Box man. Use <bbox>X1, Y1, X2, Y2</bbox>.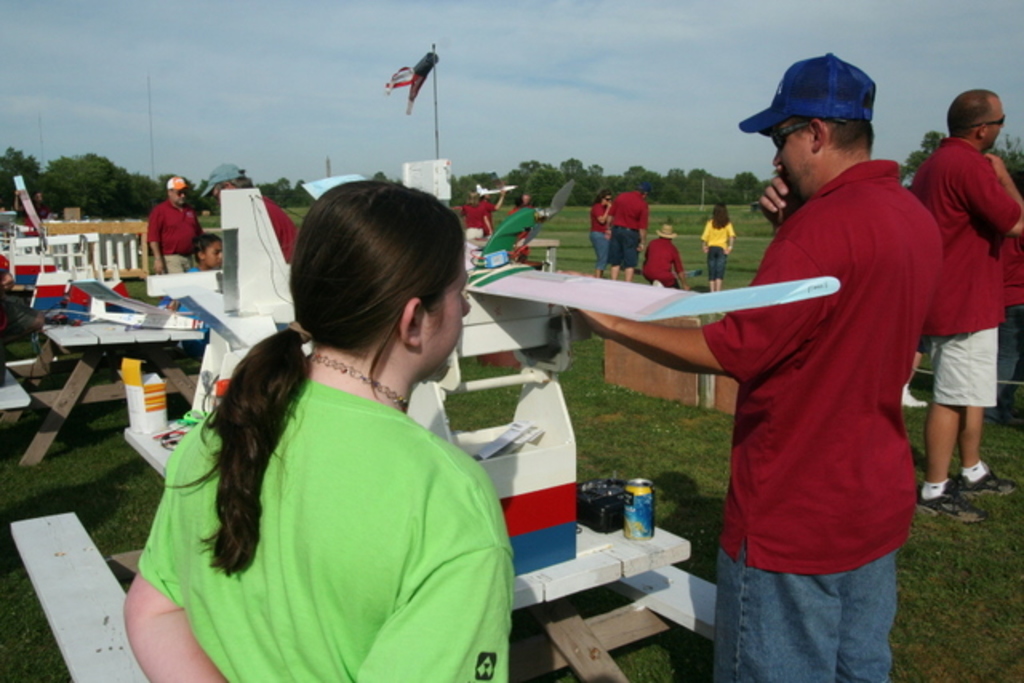
<bbox>611, 184, 650, 283</bbox>.
